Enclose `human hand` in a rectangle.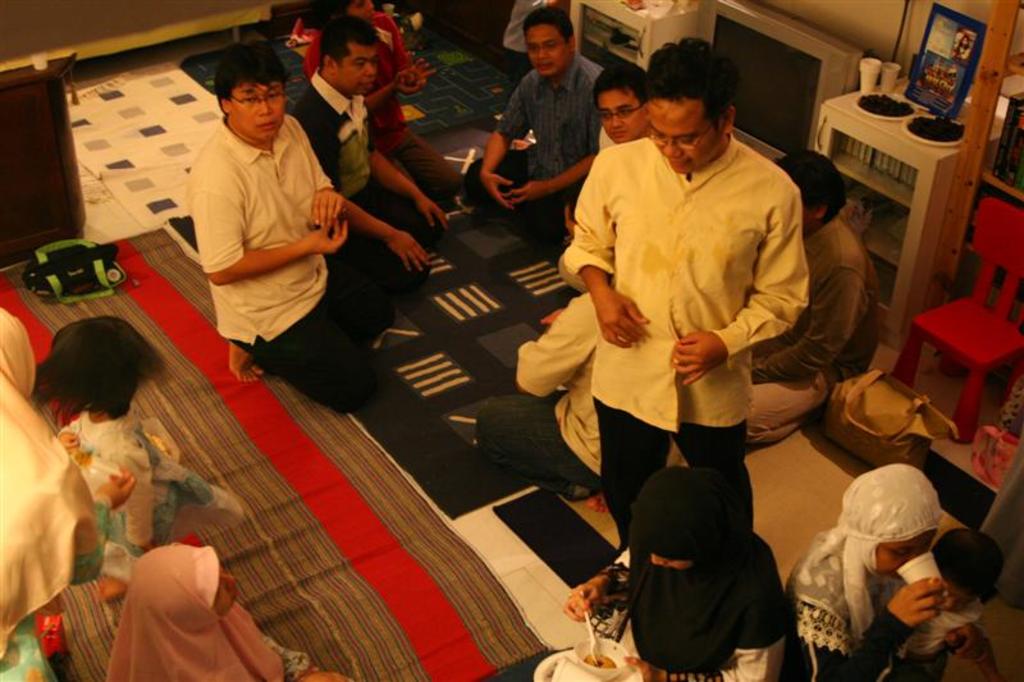
locate(481, 173, 512, 212).
